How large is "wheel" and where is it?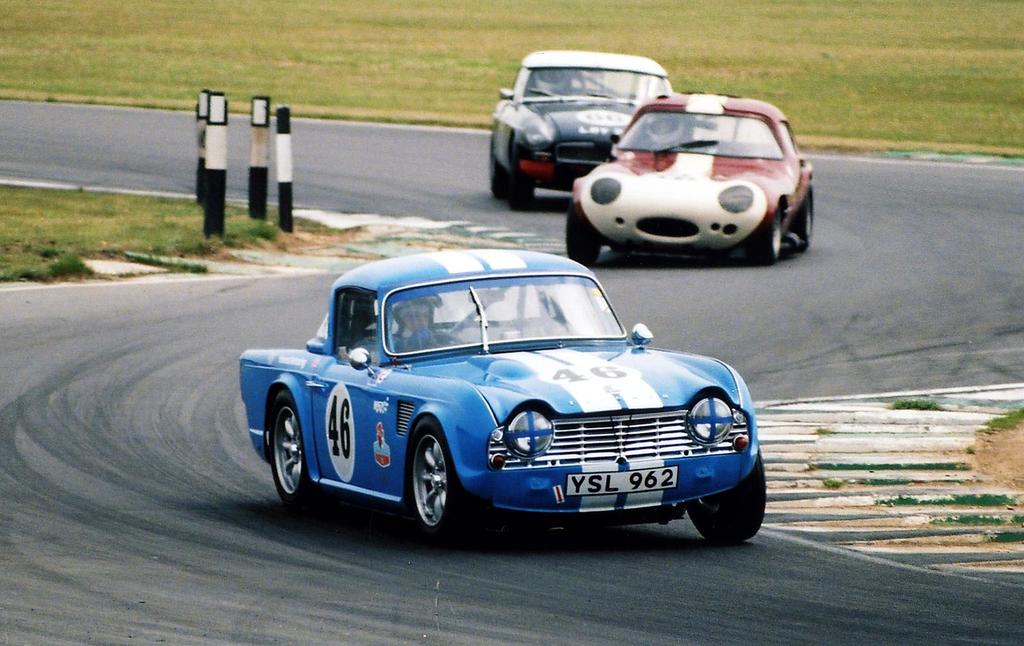
Bounding box: left=687, top=453, right=772, bottom=543.
